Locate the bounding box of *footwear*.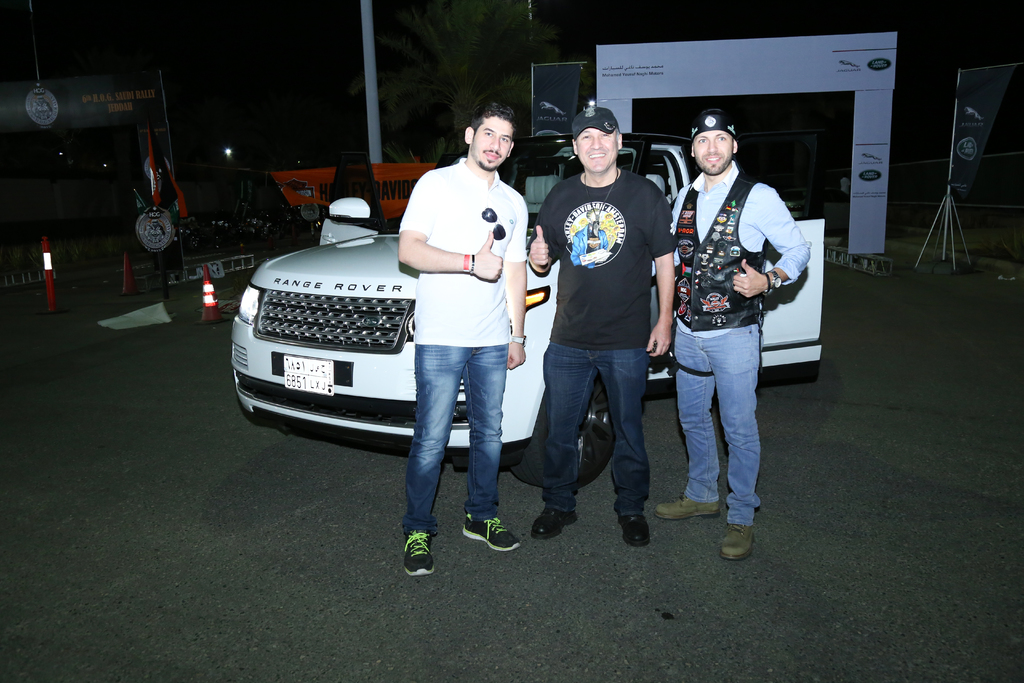
Bounding box: x1=618, y1=514, x2=650, y2=545.
